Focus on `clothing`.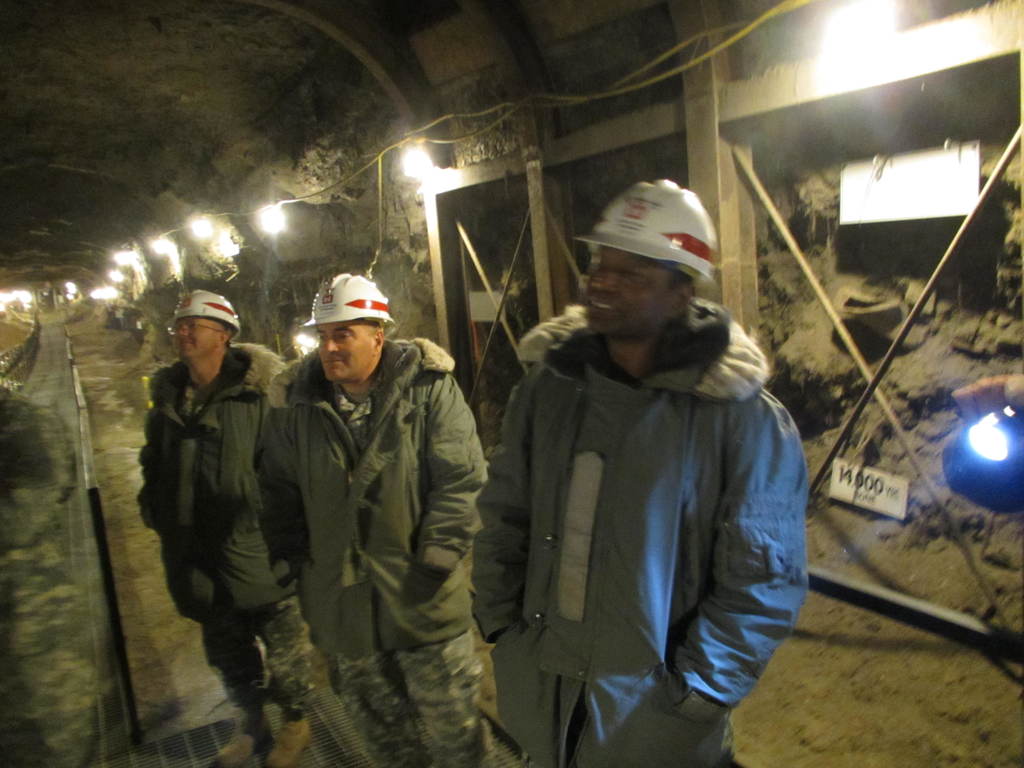
Focused at BBox(139, 335, 298, 714).
